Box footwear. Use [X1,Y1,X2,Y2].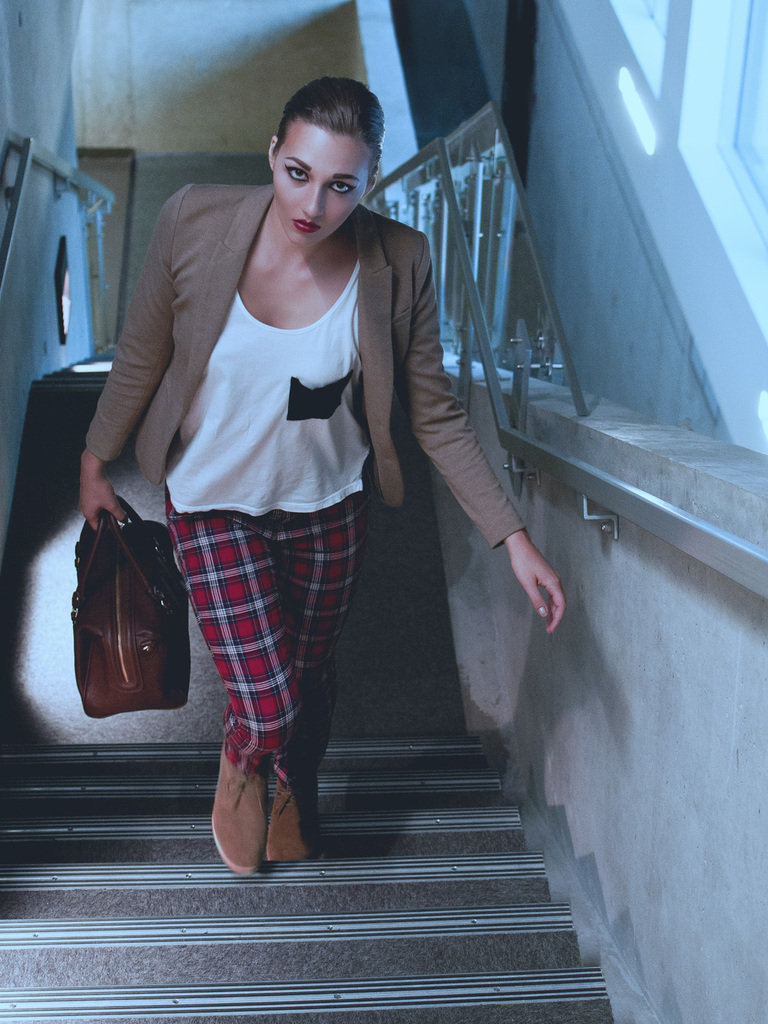
[195,737,315,877].
